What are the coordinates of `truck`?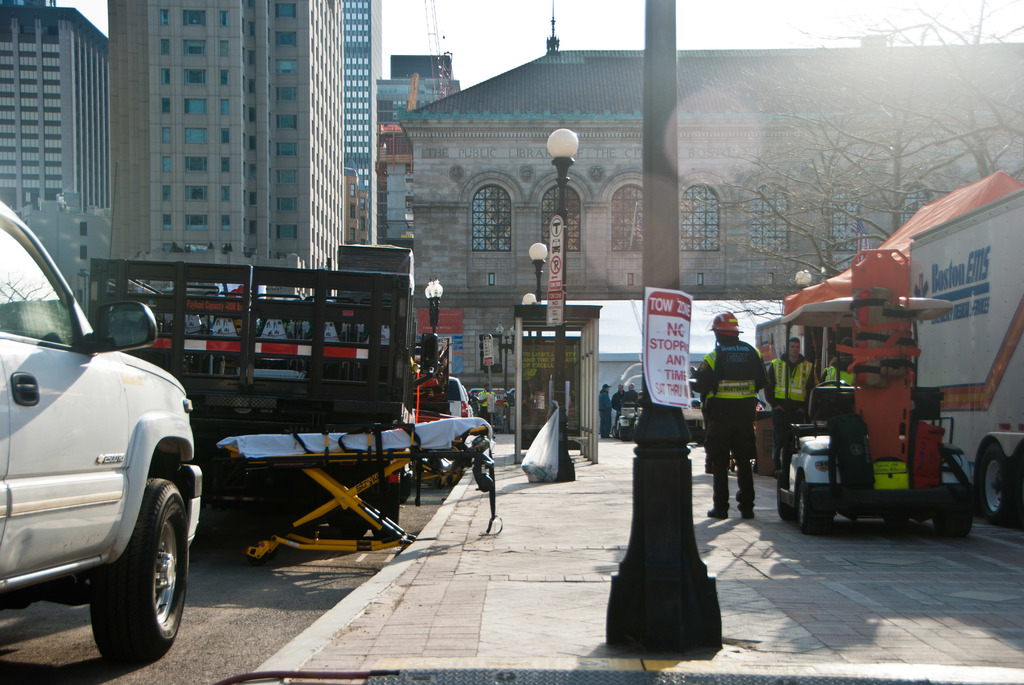
x1=787, y1=189, x2=1023, y2=522.
